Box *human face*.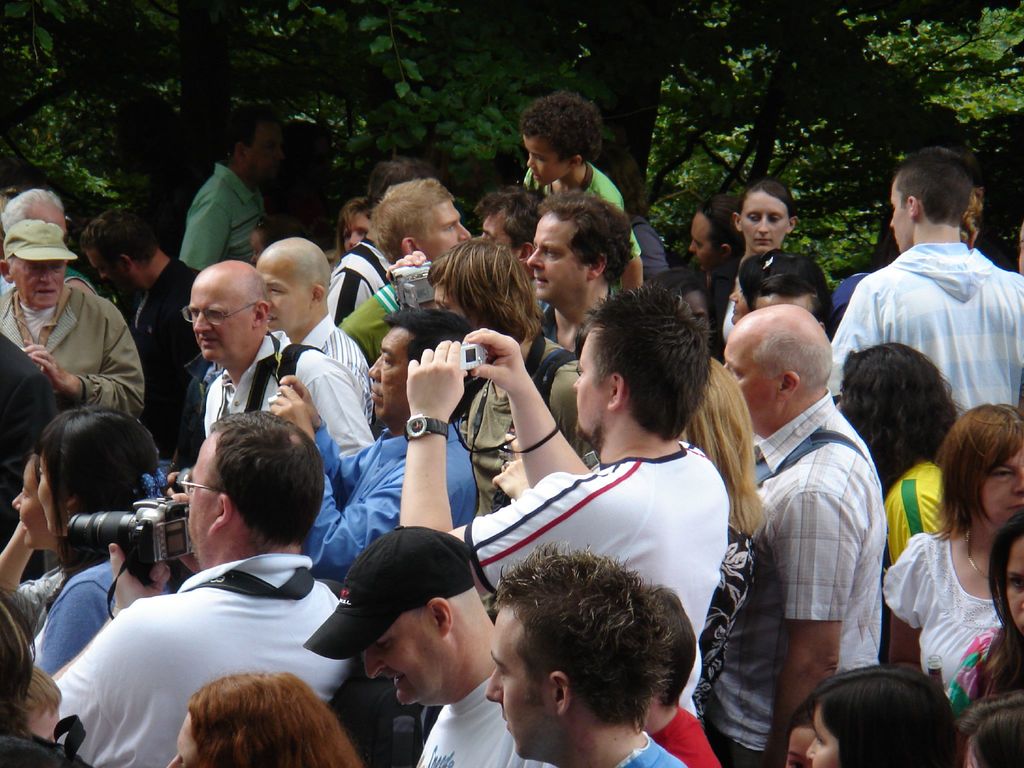
{"x1": 810, "y1": 706, "x2": 841, "y2": 767}.
